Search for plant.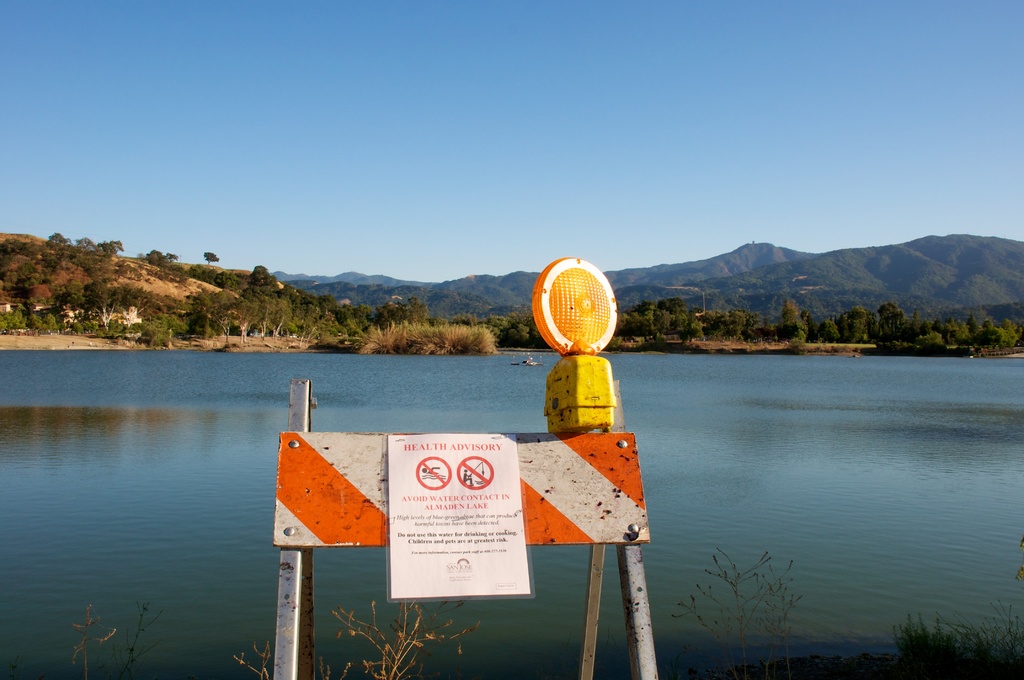
Found at Rect(325, 592, 481, 679).
